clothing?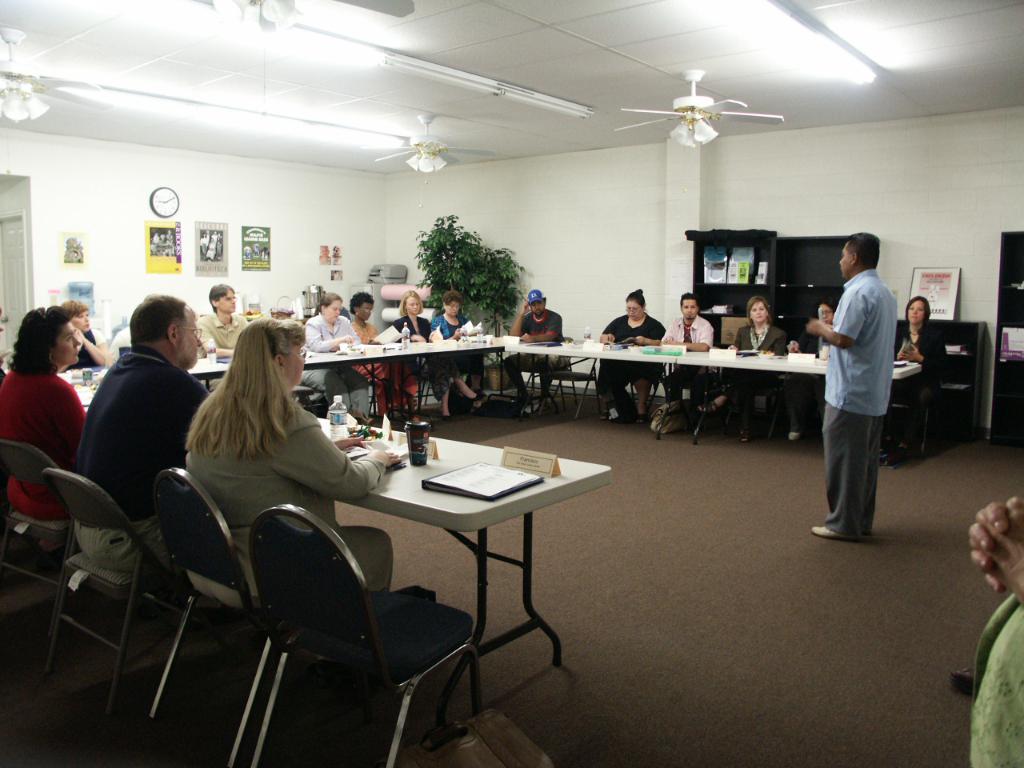
box=[71, 518, 168, 570]
